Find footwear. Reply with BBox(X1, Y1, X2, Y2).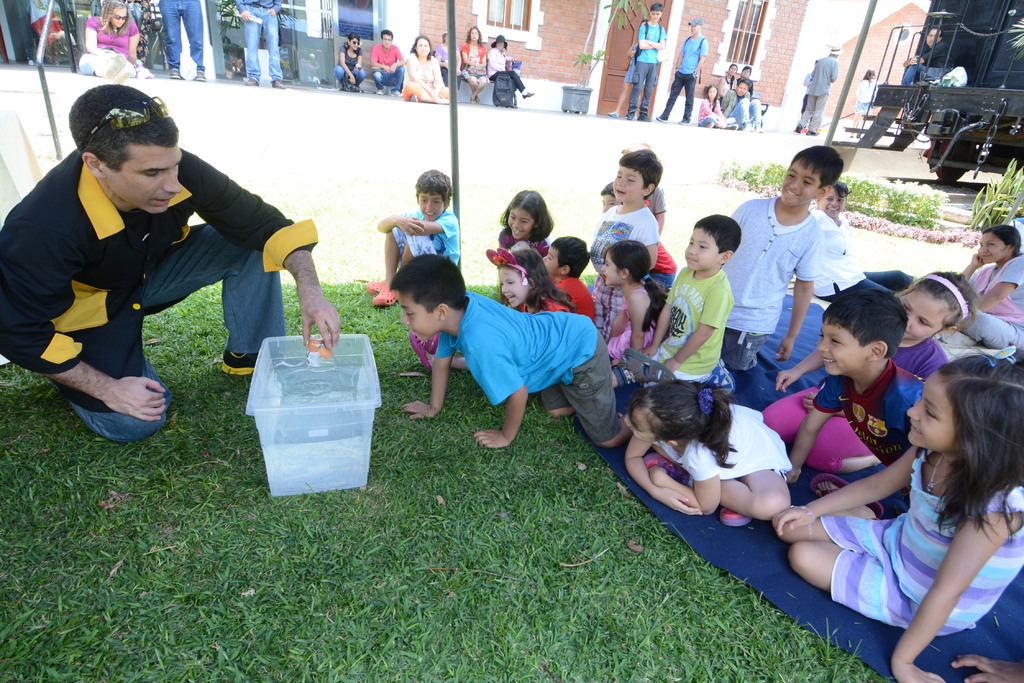
BBox(675, 119, 689, 126).
